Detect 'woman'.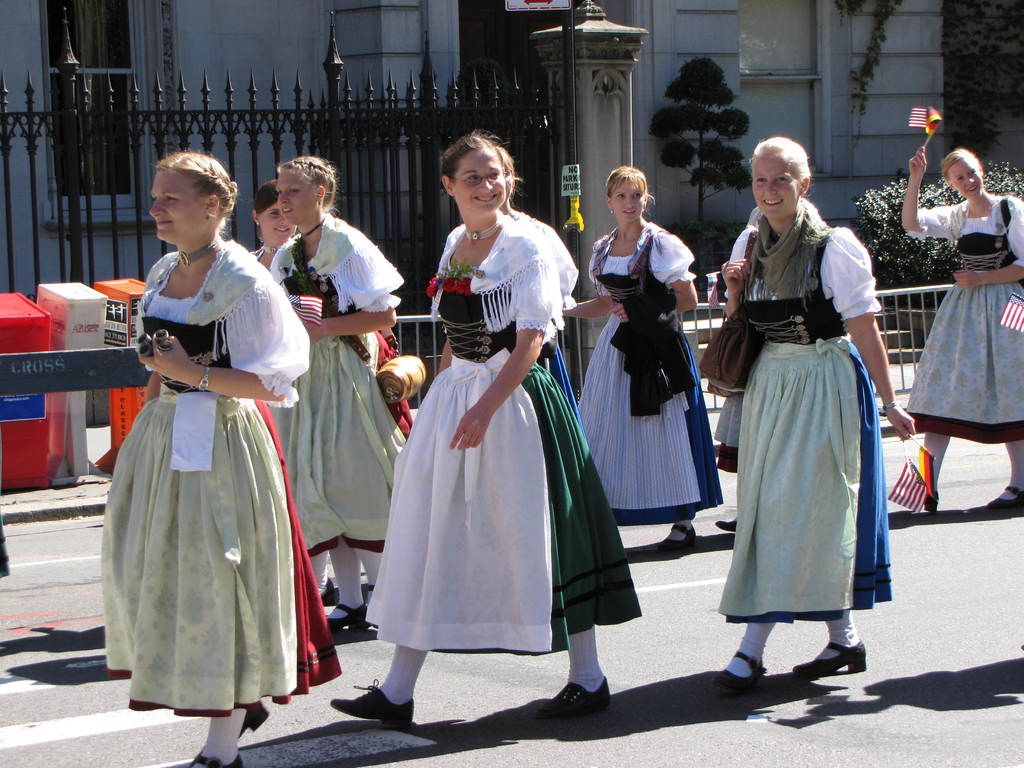
Detected at 268,155,411,632.
